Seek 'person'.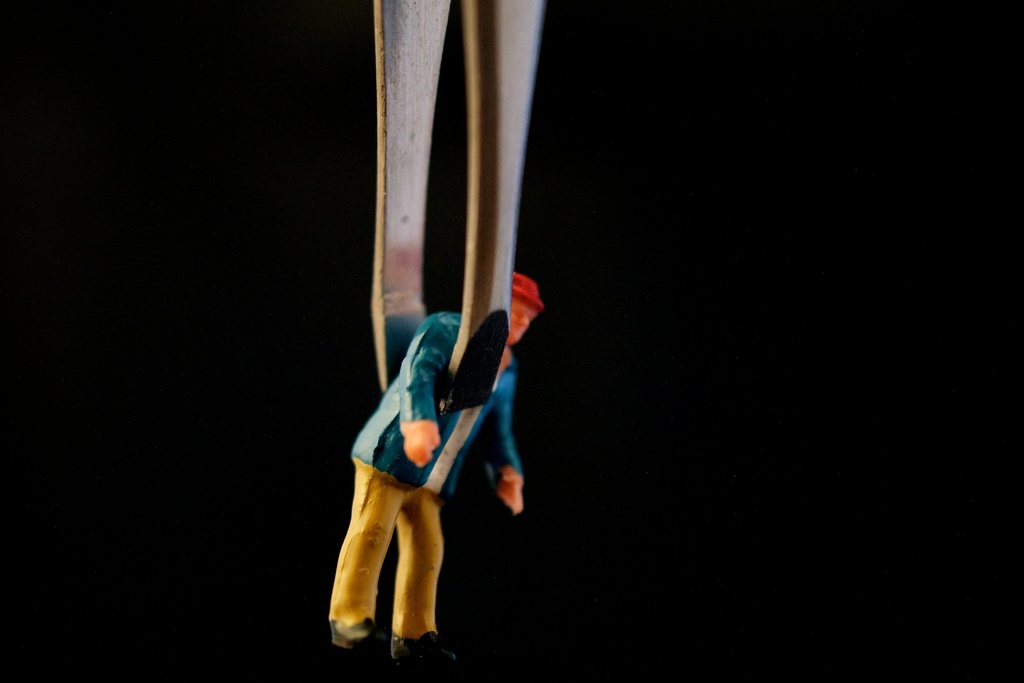
<region>312, 247, 494, 682</region>.
